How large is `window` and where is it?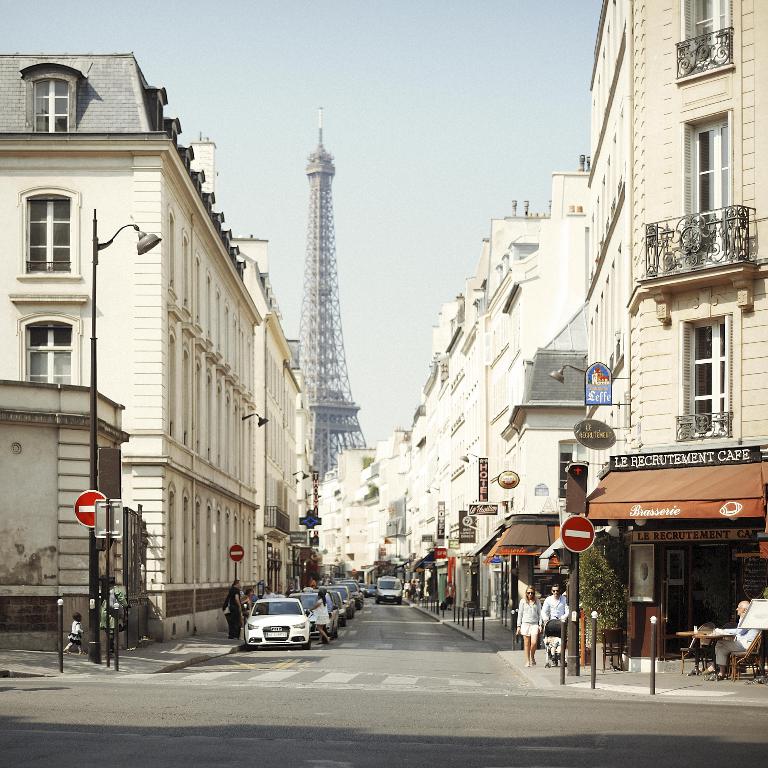
Bounding box: 672:2:737:76.
